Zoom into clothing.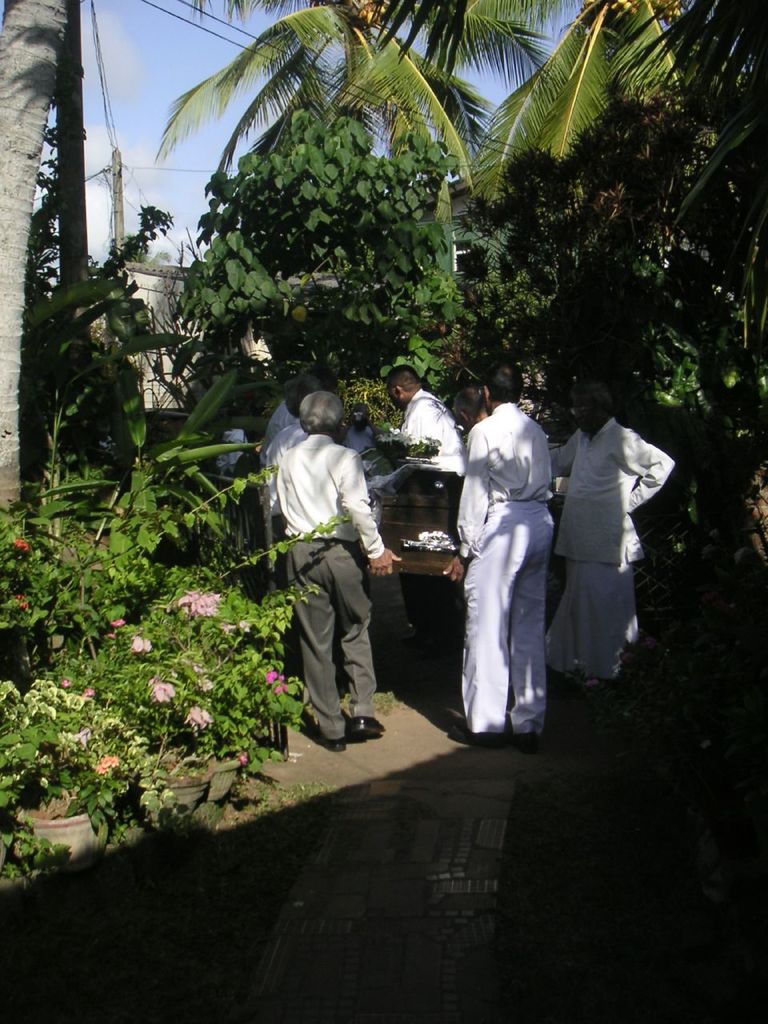
Zoom target: locate(342, 422, 374, 480).
